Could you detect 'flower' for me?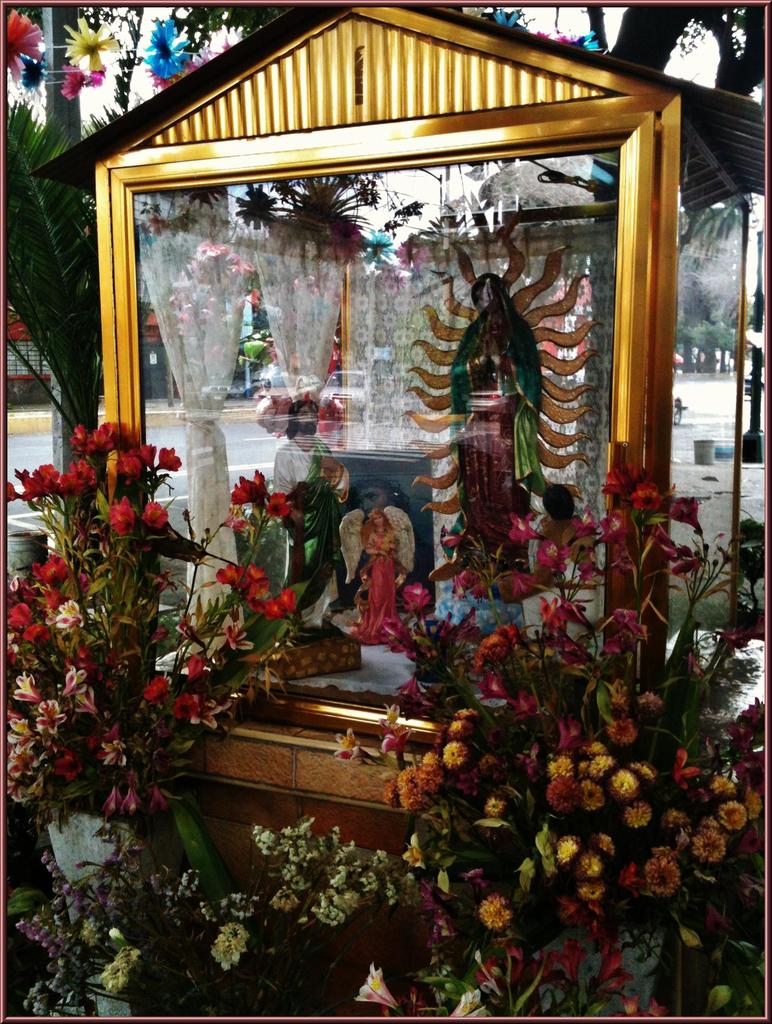
Detection result: {"left": 68, "top": 15, "right": 118, "bottom": 71}.
